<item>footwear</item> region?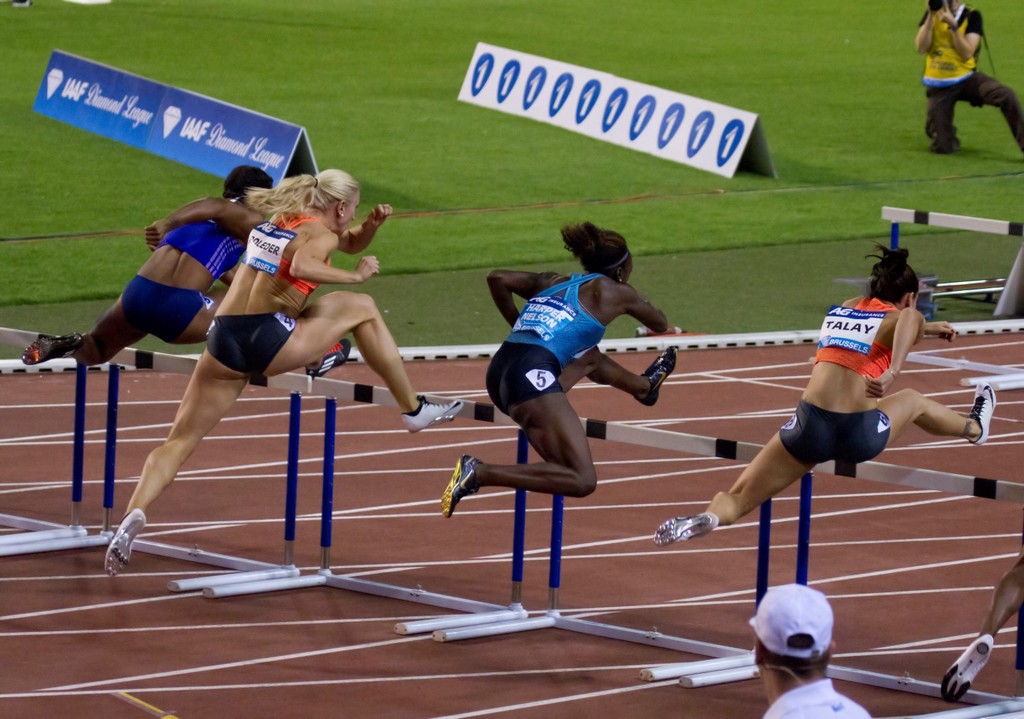
bbox=(399, 396, 469, 440)
